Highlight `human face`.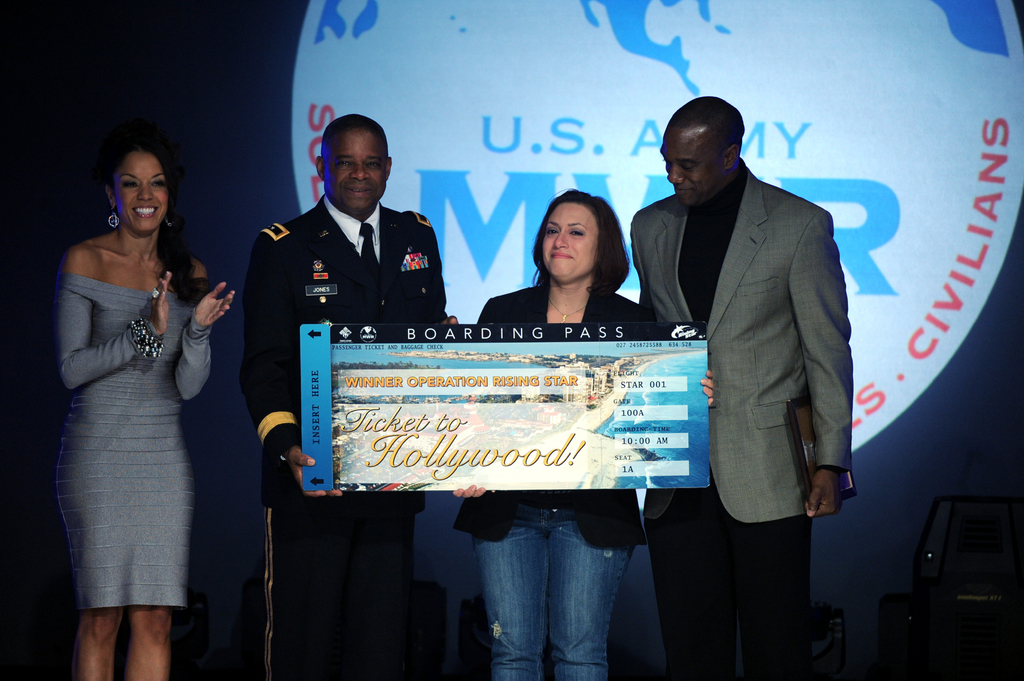
Highlighted region: left=659, top=111, right=723, bottom=207.
